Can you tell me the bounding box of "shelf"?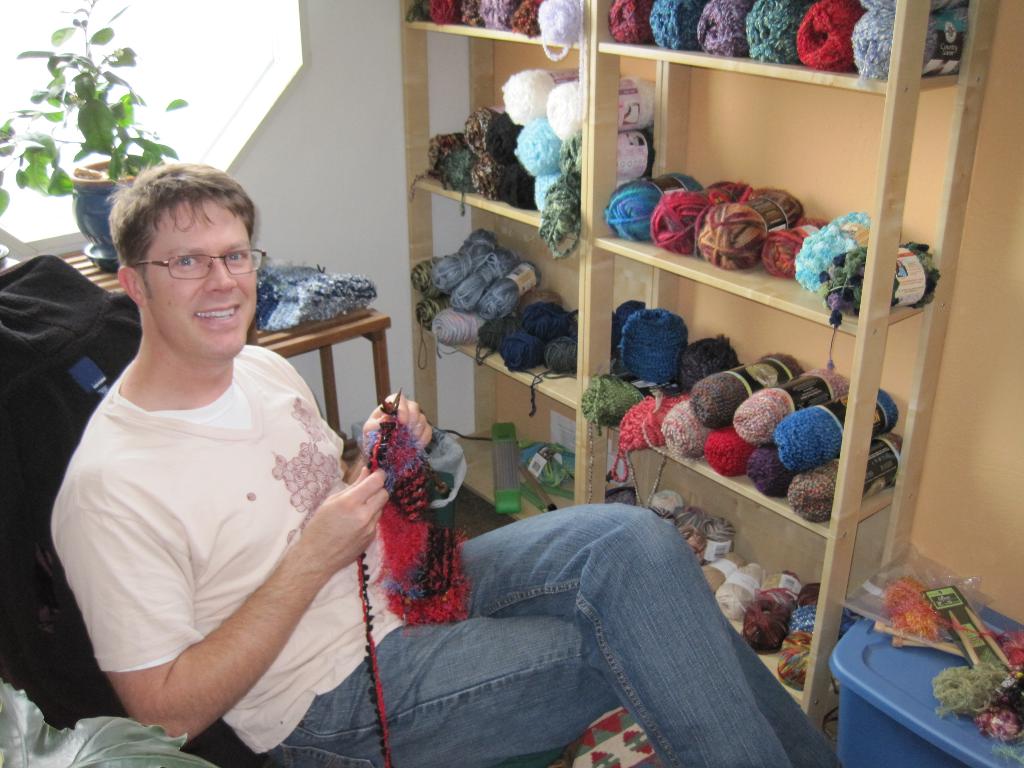
bbox=(579, 413, 916, 715).
